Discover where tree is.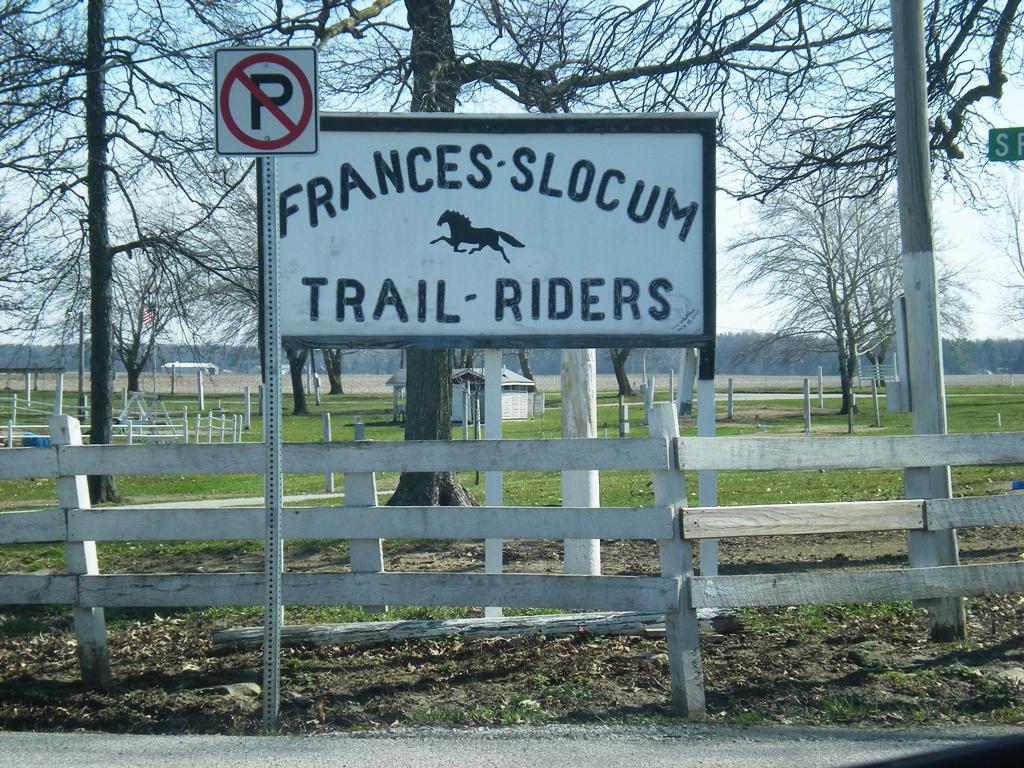
Discovered at crop(0, 0, 260, 507).
